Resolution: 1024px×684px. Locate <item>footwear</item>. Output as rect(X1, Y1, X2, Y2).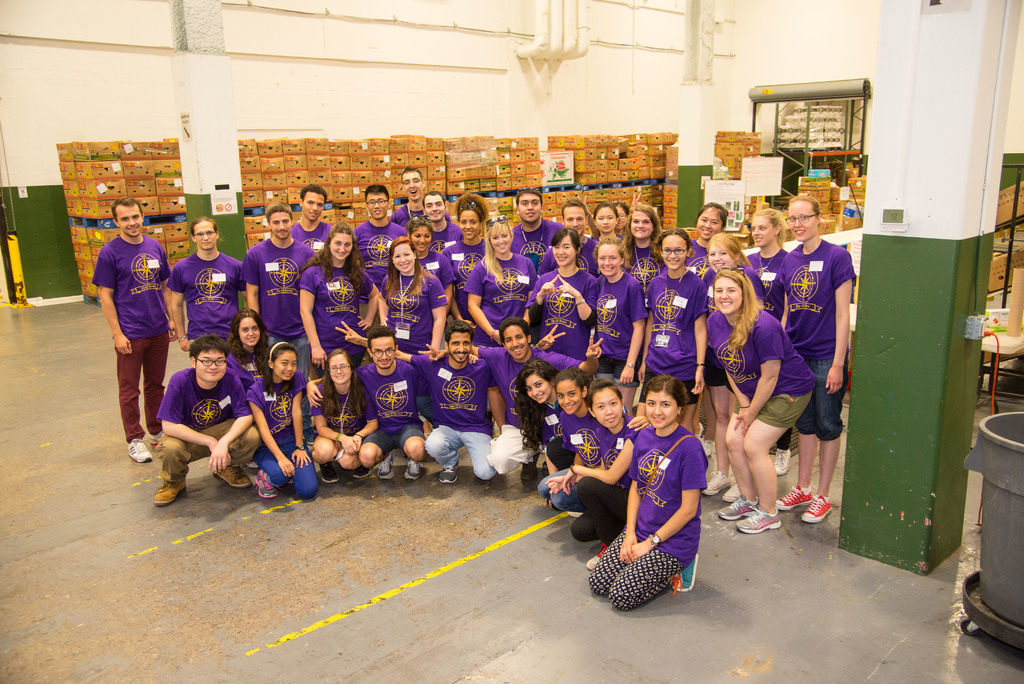
rect(216, 463, 247, 485).
